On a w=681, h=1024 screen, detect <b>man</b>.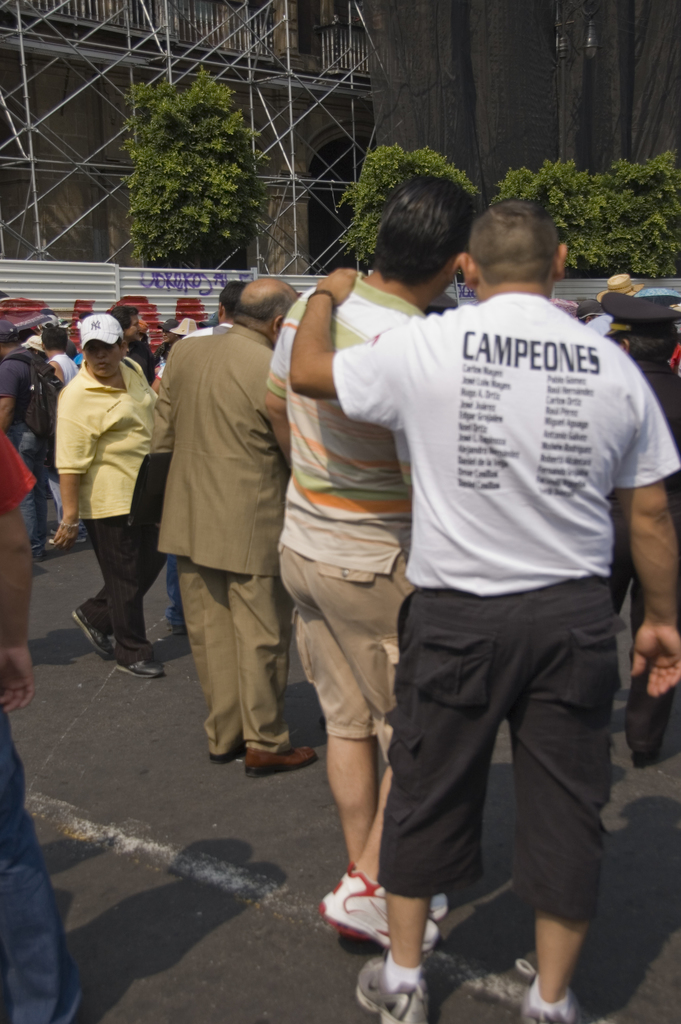
box(155, 260, 318, 781).
